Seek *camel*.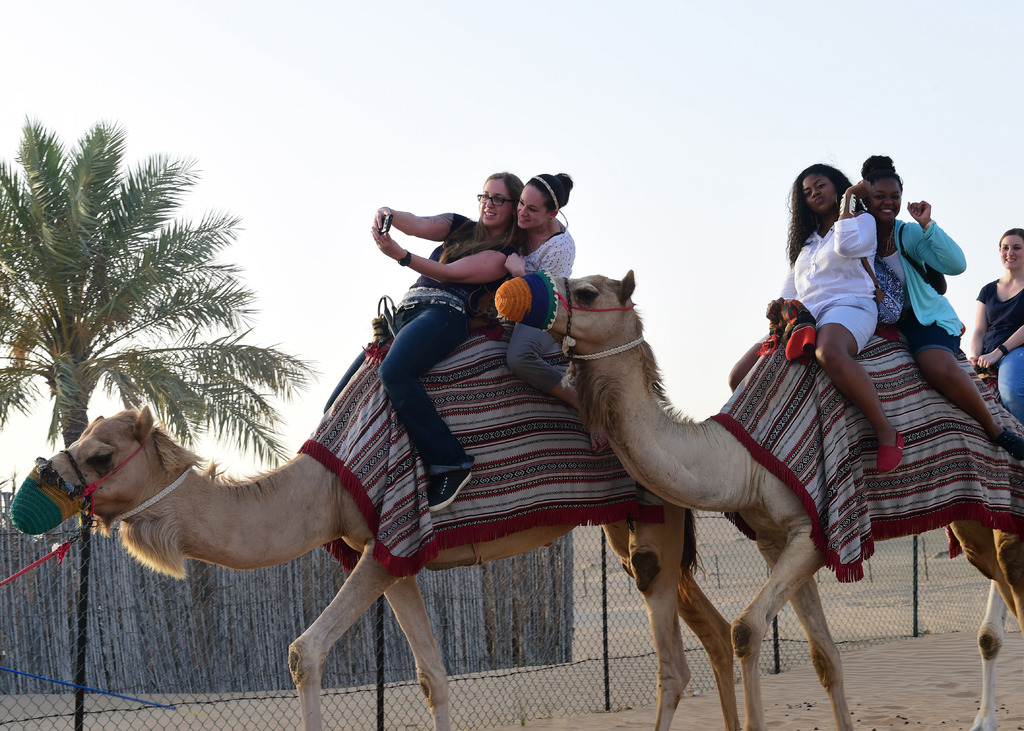
495 268 1023 730.
